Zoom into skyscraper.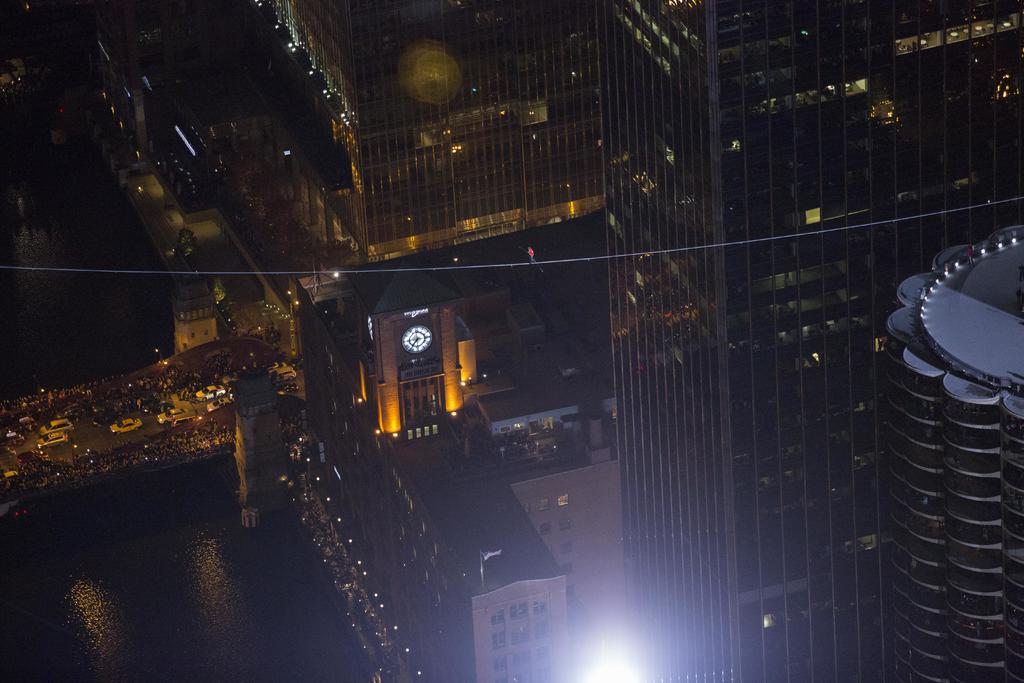
Zoom target: detection(603, 0, 1023, 682).
